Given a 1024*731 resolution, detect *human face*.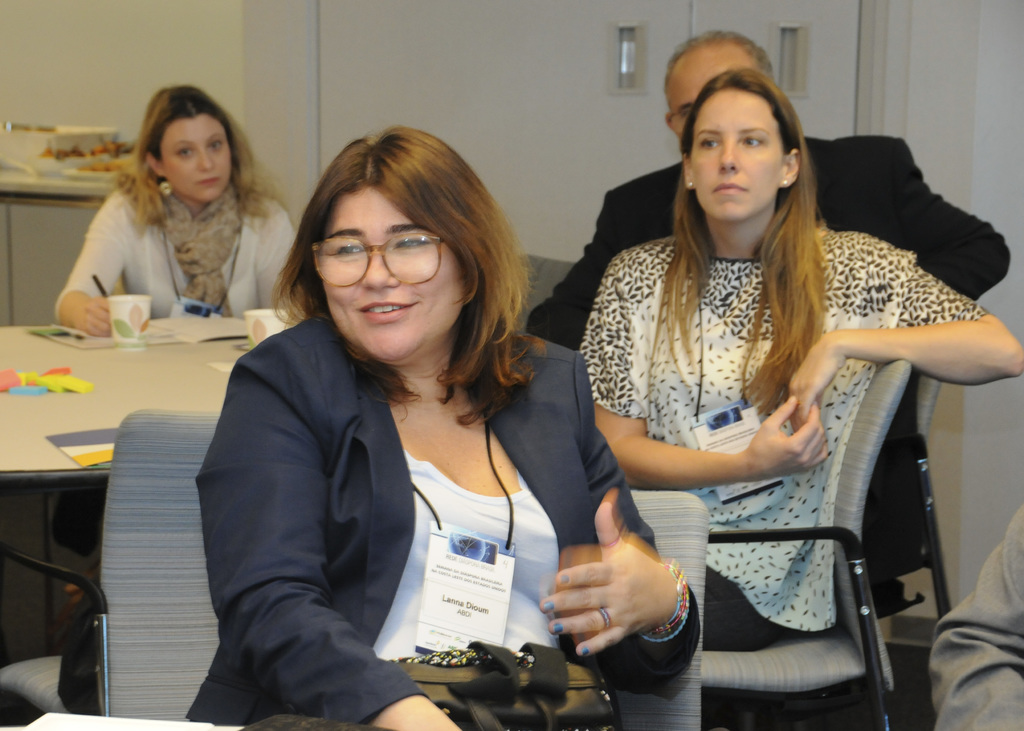
691 92 787 217.
